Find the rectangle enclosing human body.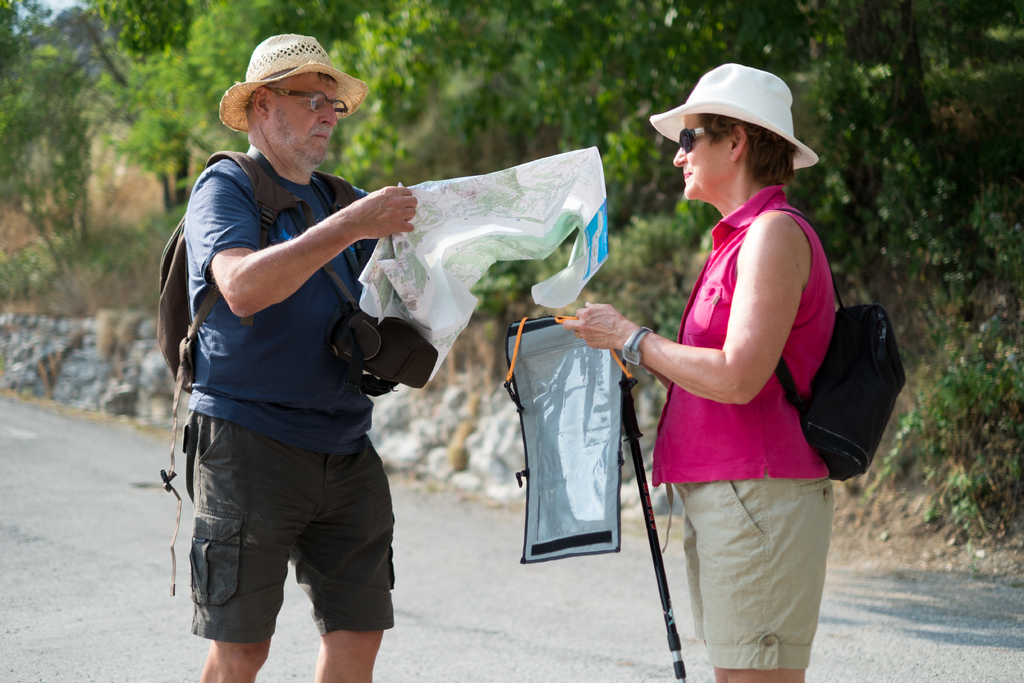
region(629, 82, 874, 663).
